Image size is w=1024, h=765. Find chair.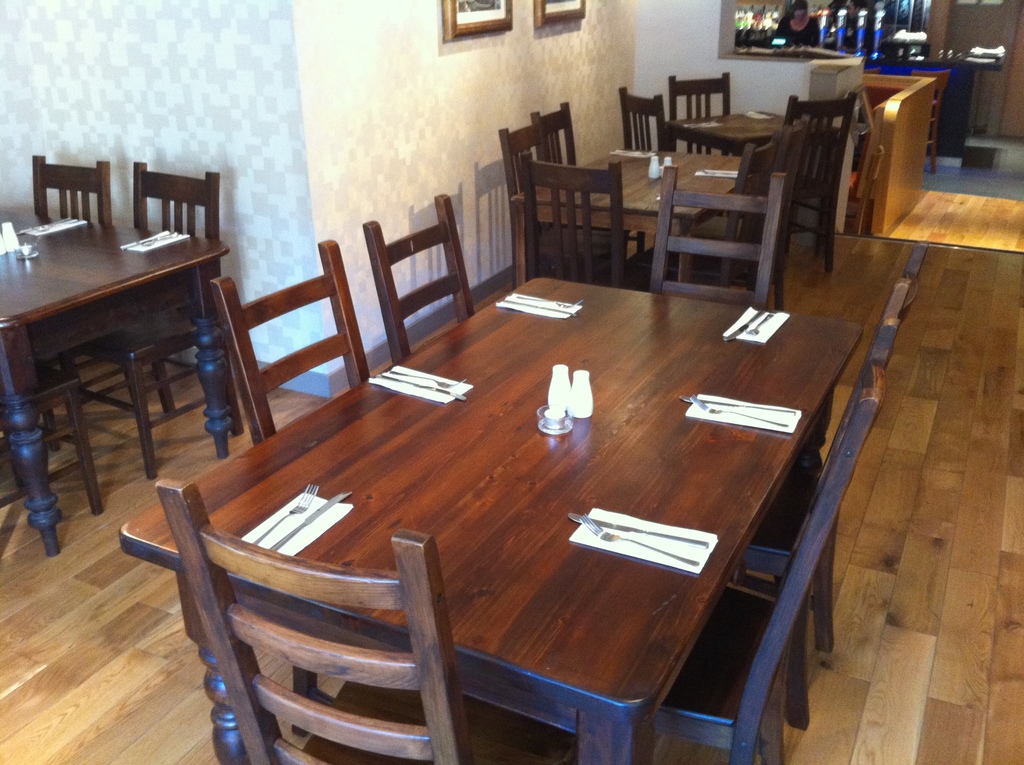
detection(522, 161, 648, 293).
